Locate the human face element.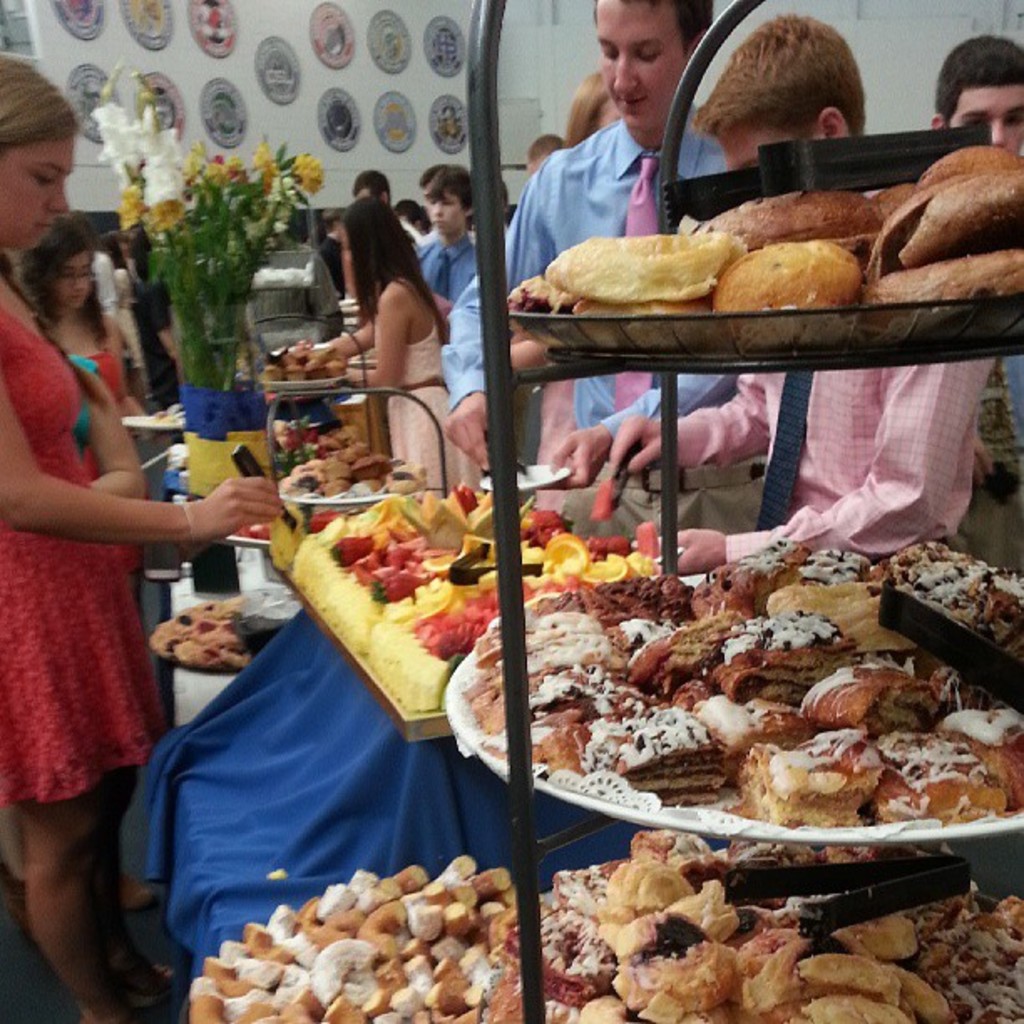
Element bbox: x1=72 y1=251 x2=85 y2=300.
